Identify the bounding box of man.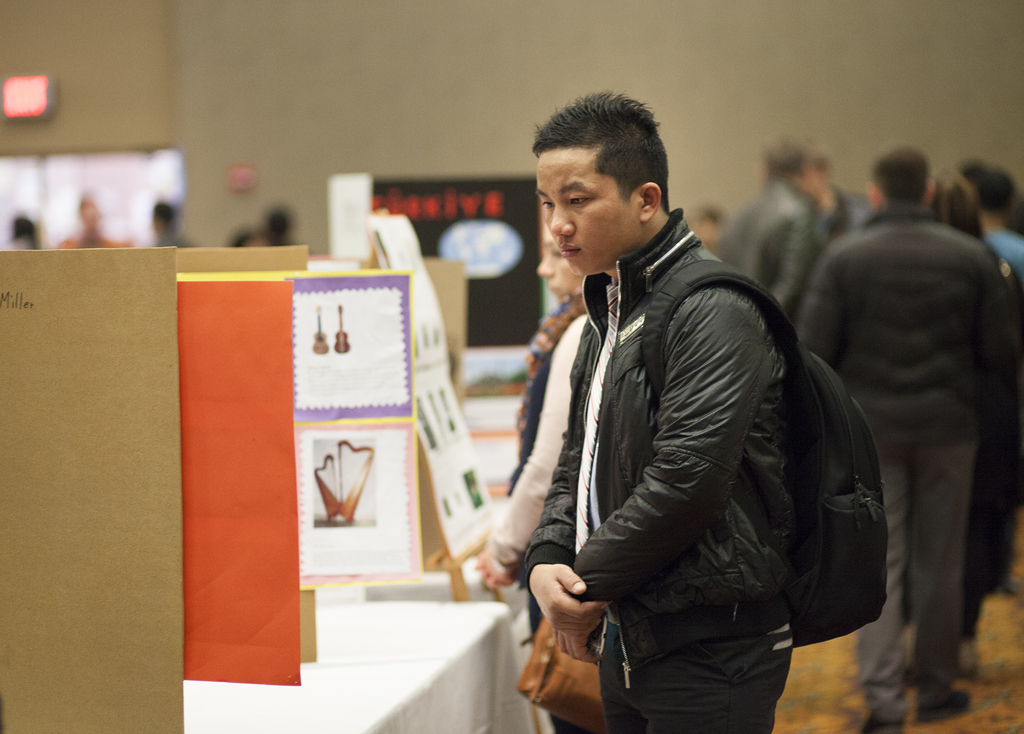
locate(803, 151, 884, 242).
